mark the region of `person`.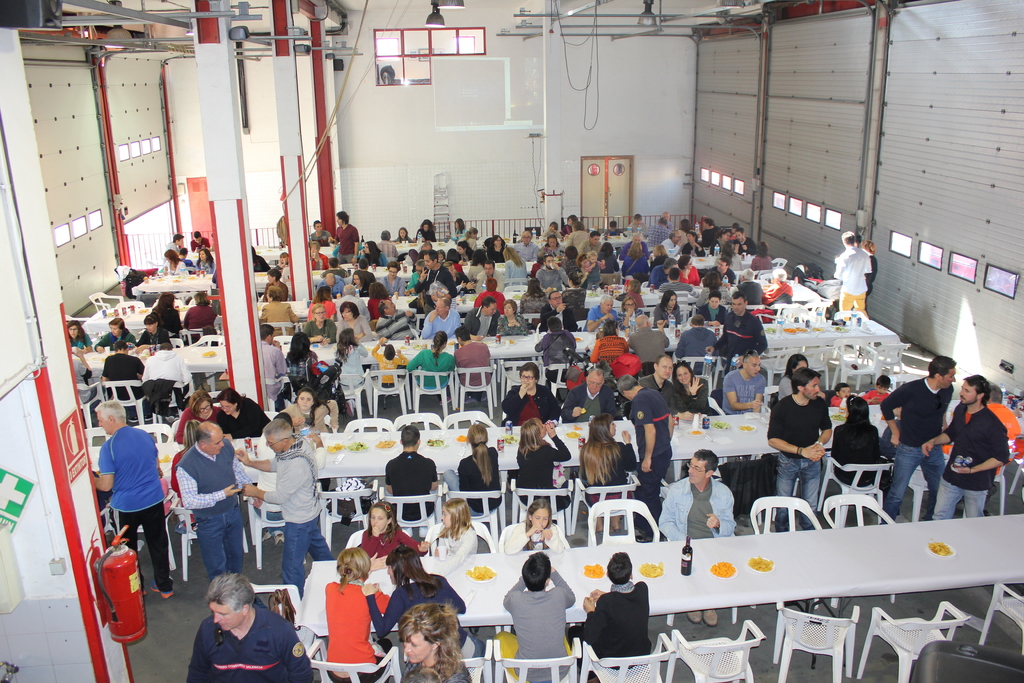
Region: {"left": 476, "top": 259, "right": 506, "bottom": 290}.
